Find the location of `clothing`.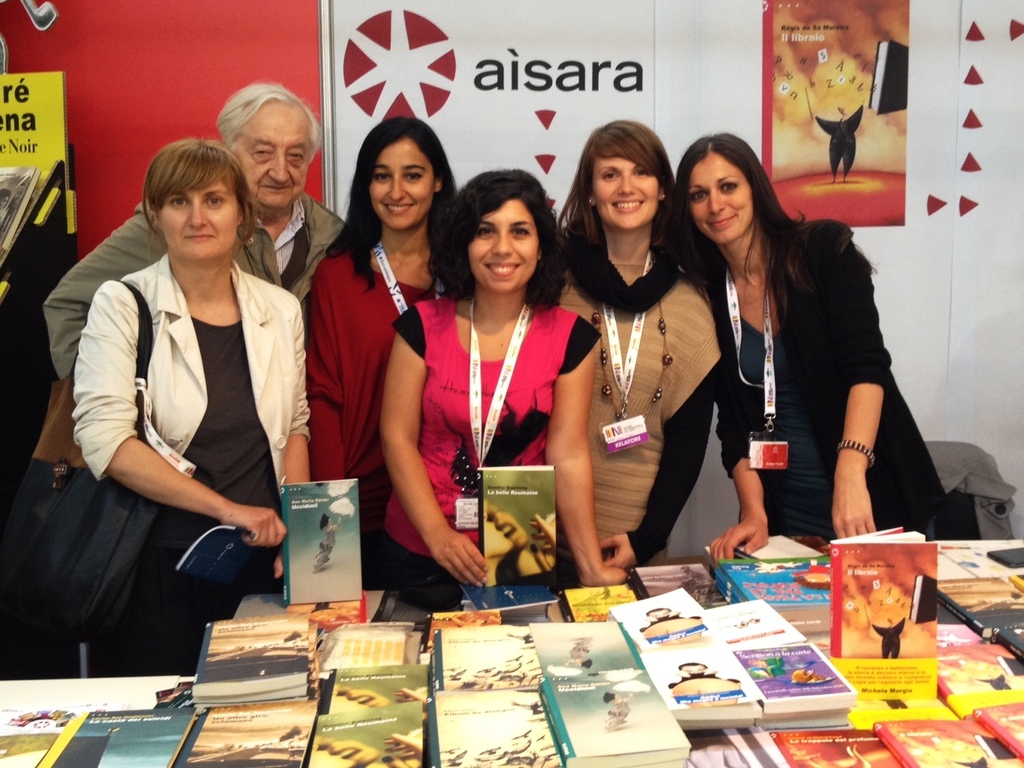
Location: bbox=(77, 249, 307, 677).
